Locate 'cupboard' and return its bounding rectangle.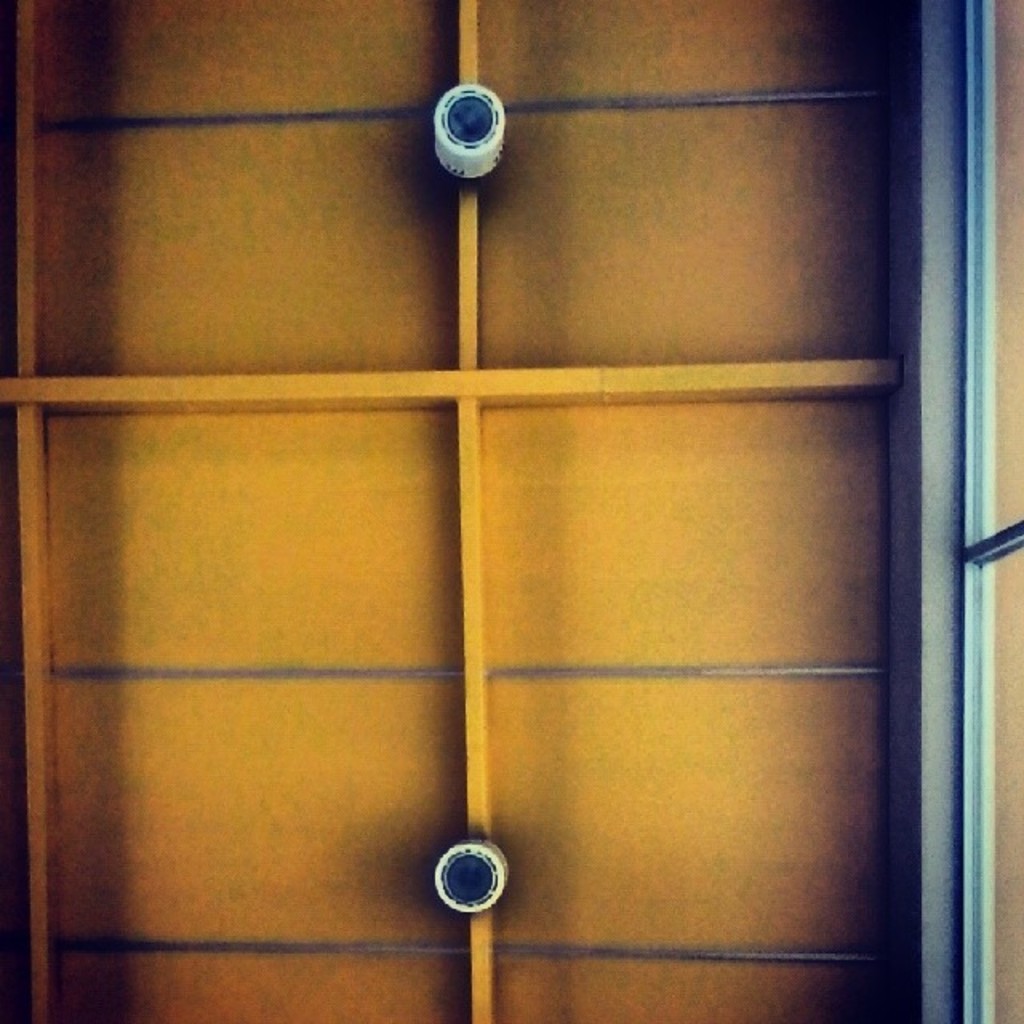
[left=0, top=0, right=995, bottom=1022].
